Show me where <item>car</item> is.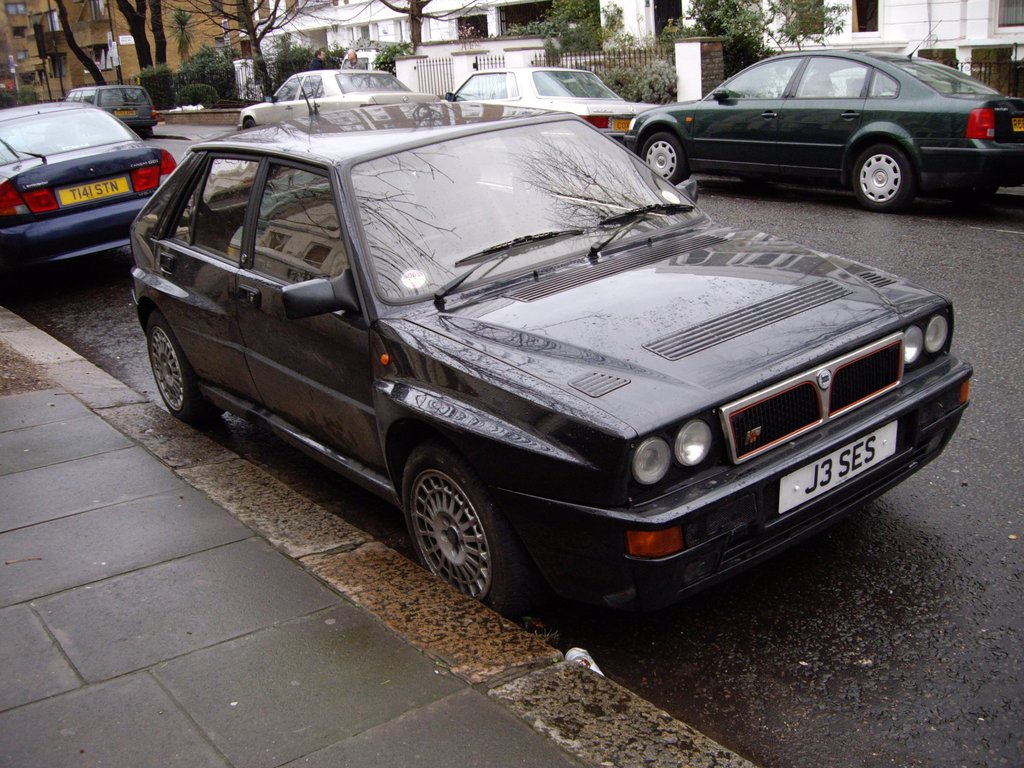
<item>car</item> is at 452,61,657,138.
